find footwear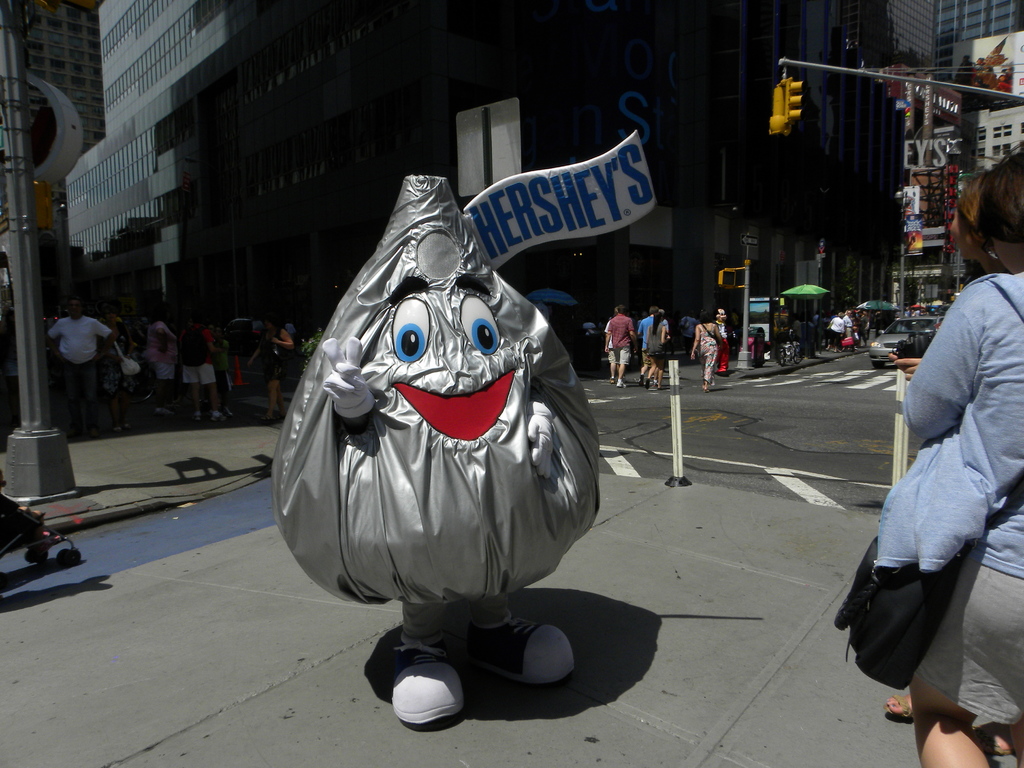
113:423:129:430
